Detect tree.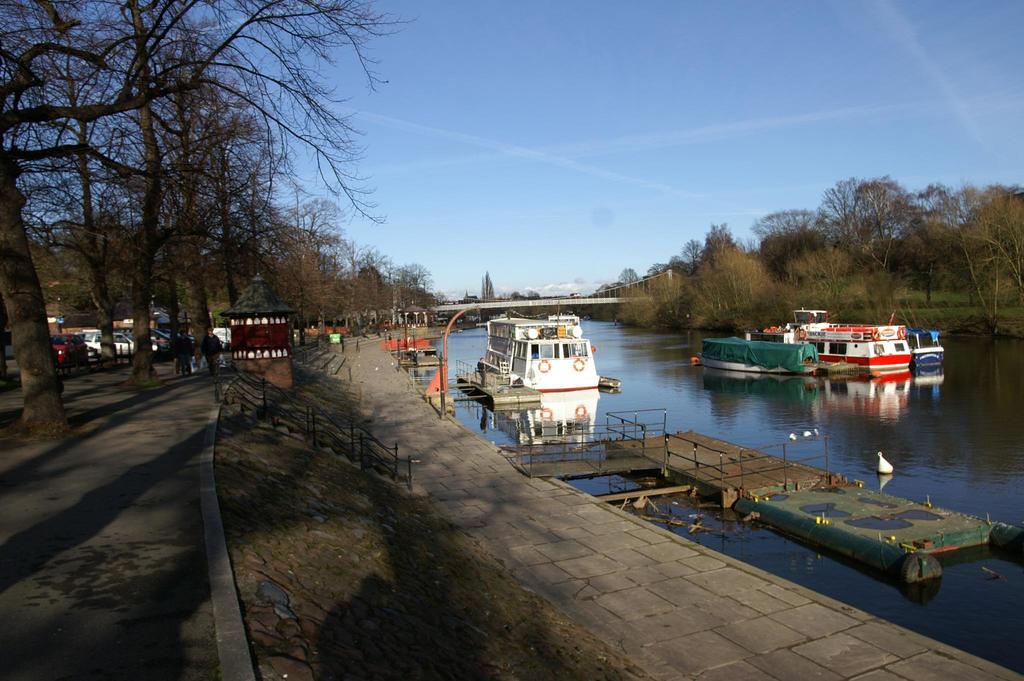
Detected at l=674, t=225, r=775, b=340.
